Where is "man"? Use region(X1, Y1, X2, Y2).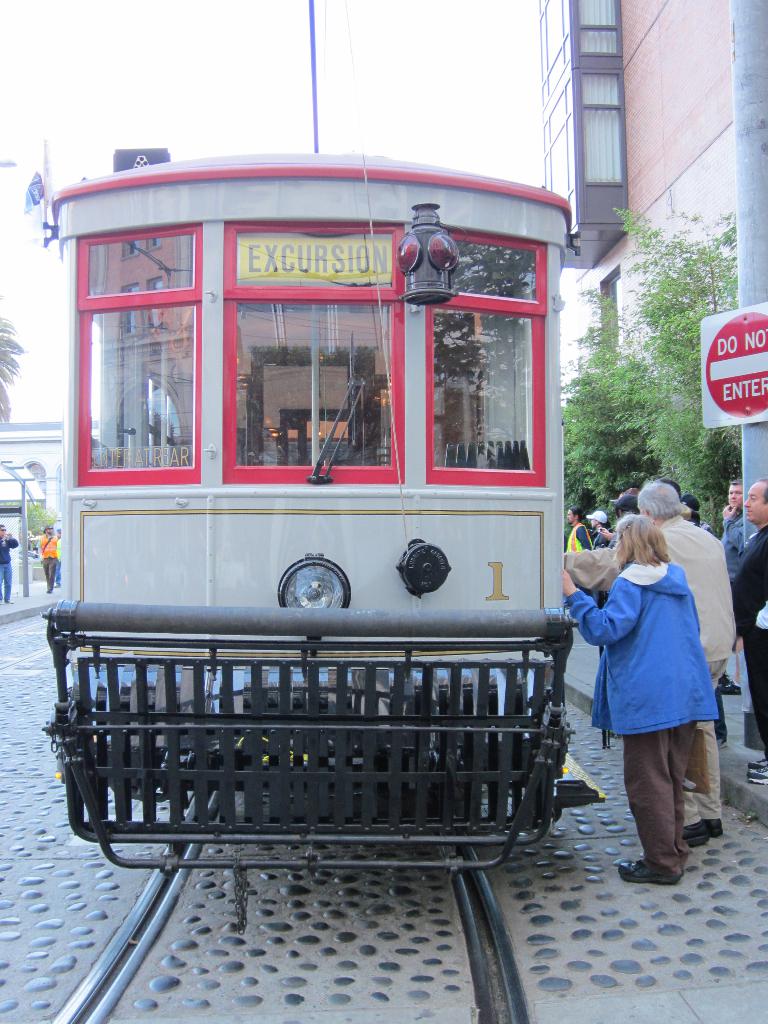
region(592, 514, 737, 883).
